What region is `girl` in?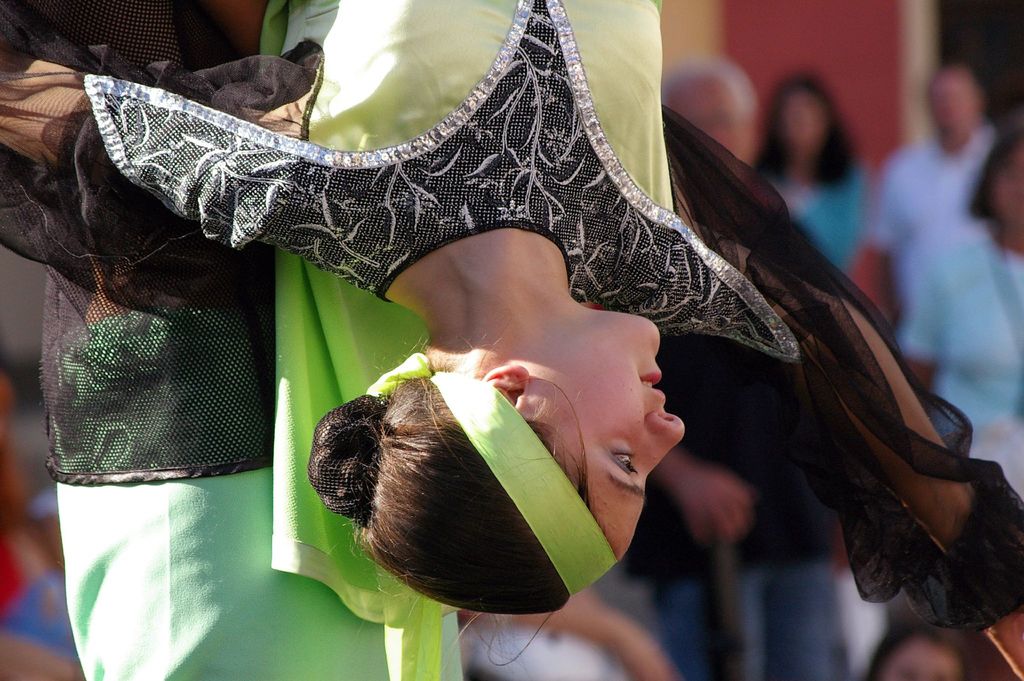
884:131:1023:502.
